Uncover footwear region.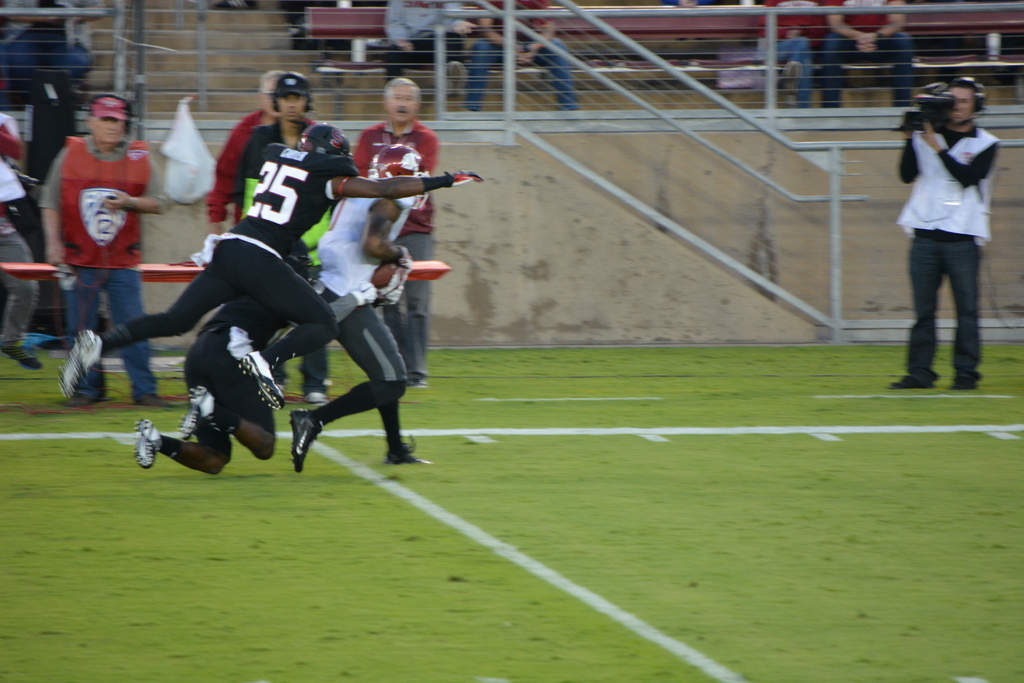
Uncovered: [384, 441, 435, 468].
